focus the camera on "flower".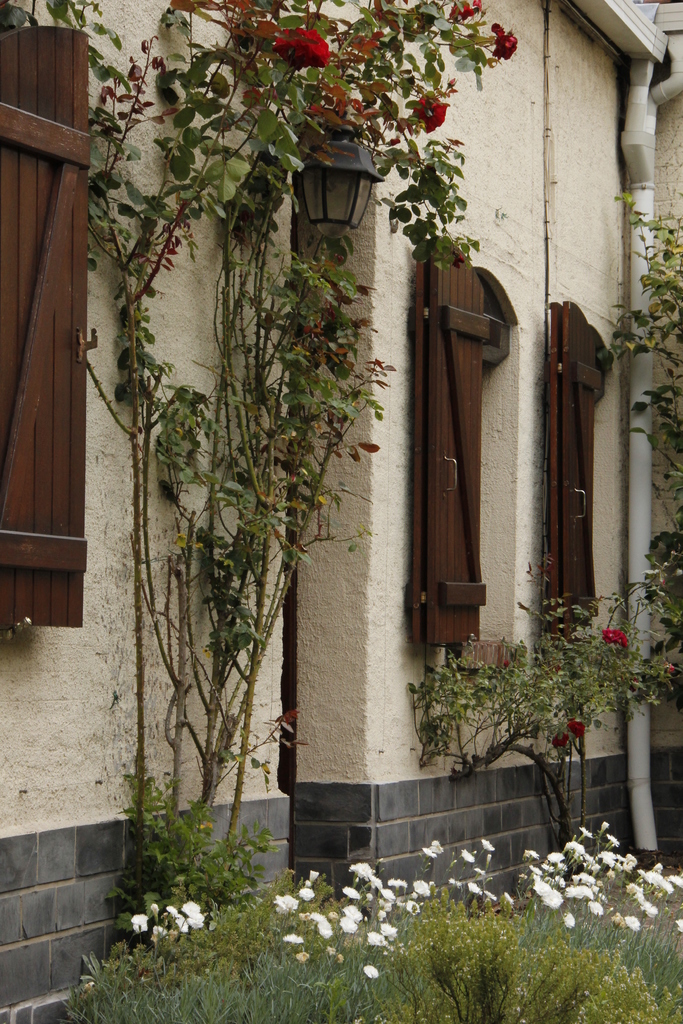
Focus region: box(342, 884, 361, 900).
